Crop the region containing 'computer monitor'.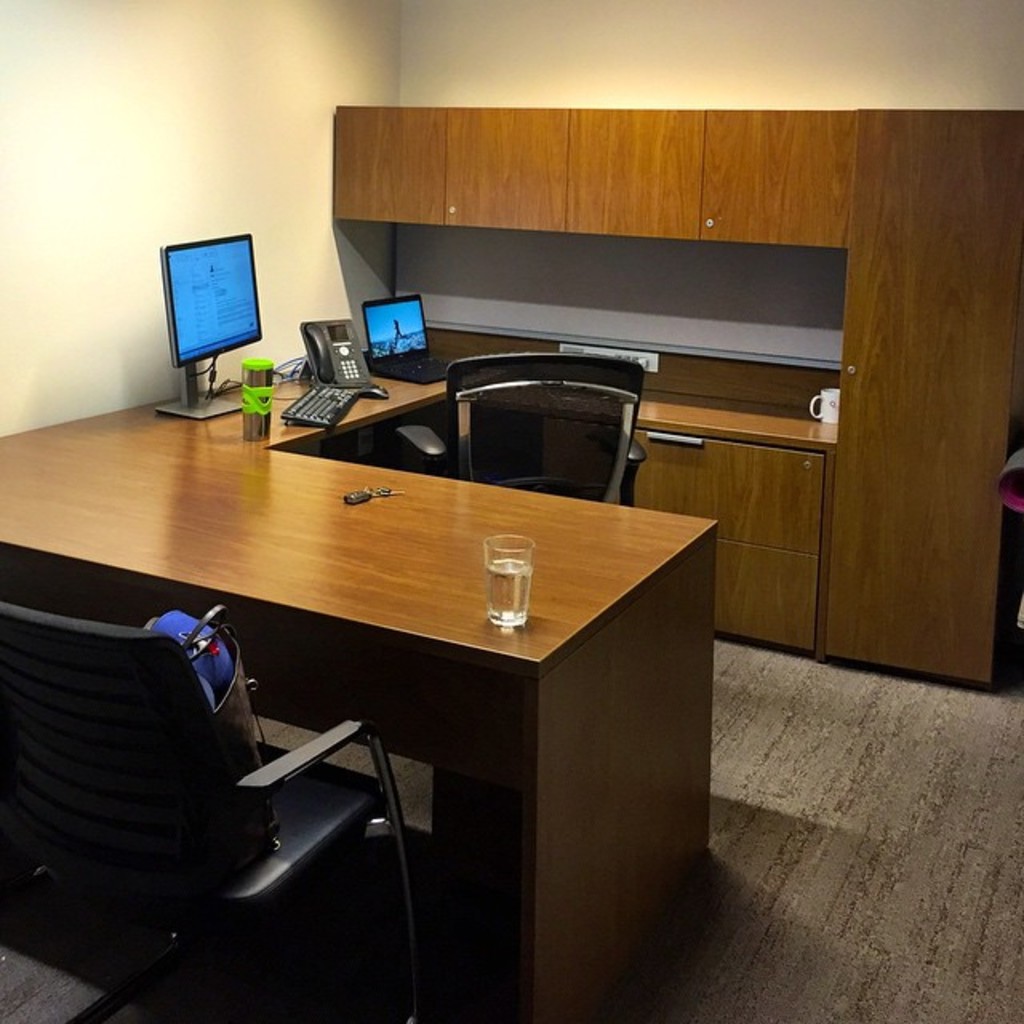
Crop region: (x1=154, y1=240, x2=259, y2=374).
